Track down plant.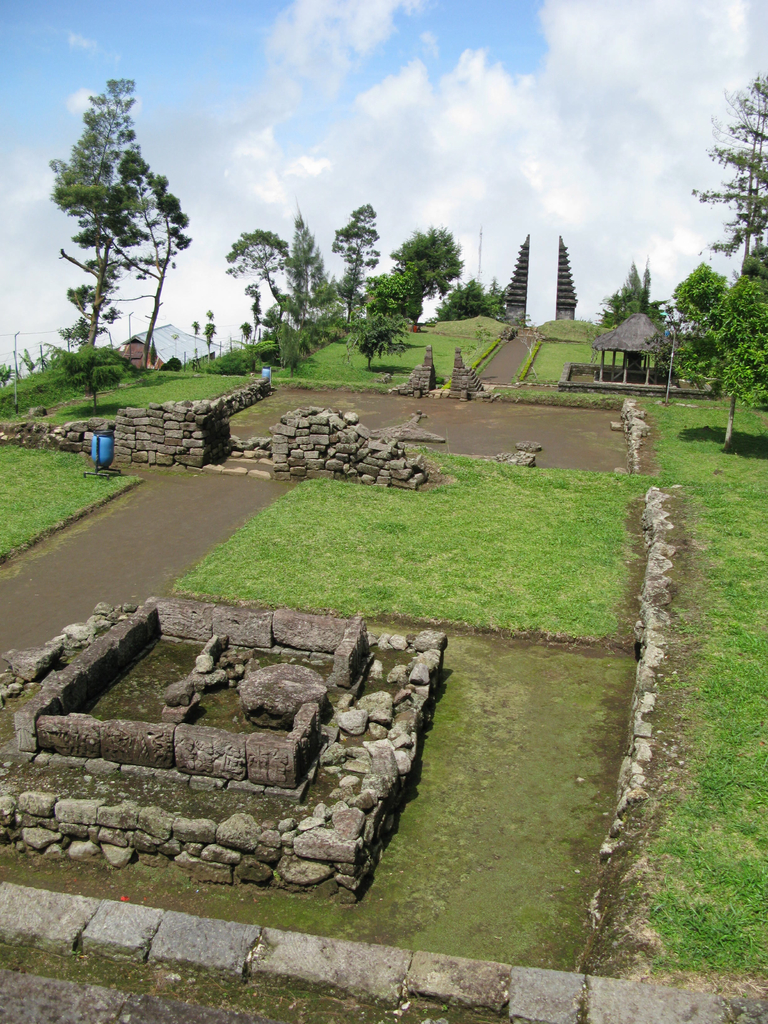
Tracked to detection(345, 629, 590, 967).
